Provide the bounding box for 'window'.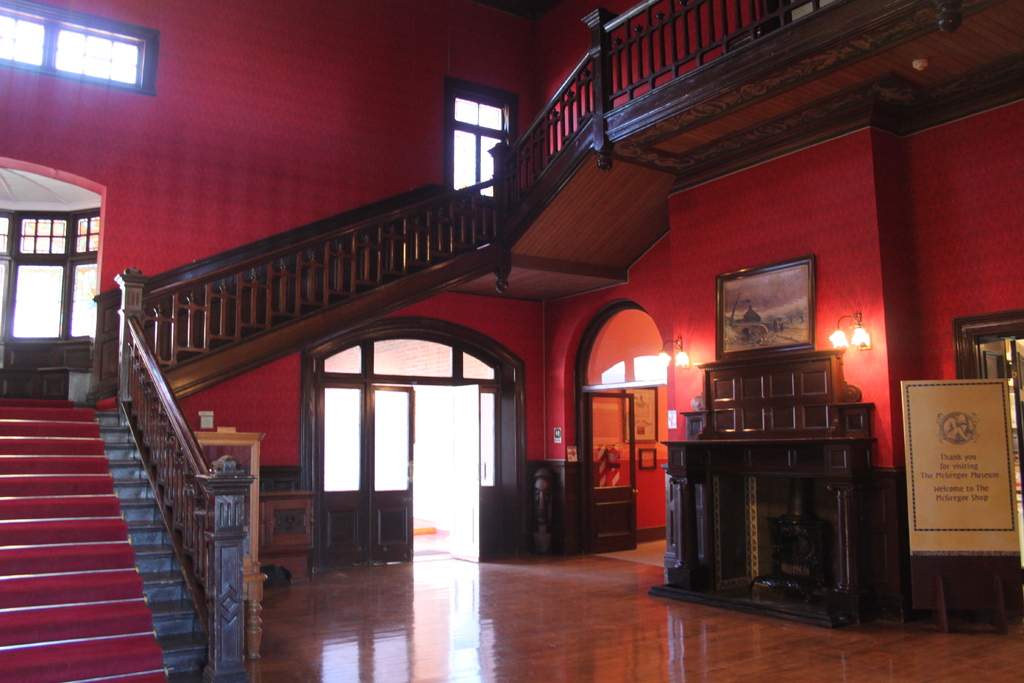
(0, 1, 161, 100).
